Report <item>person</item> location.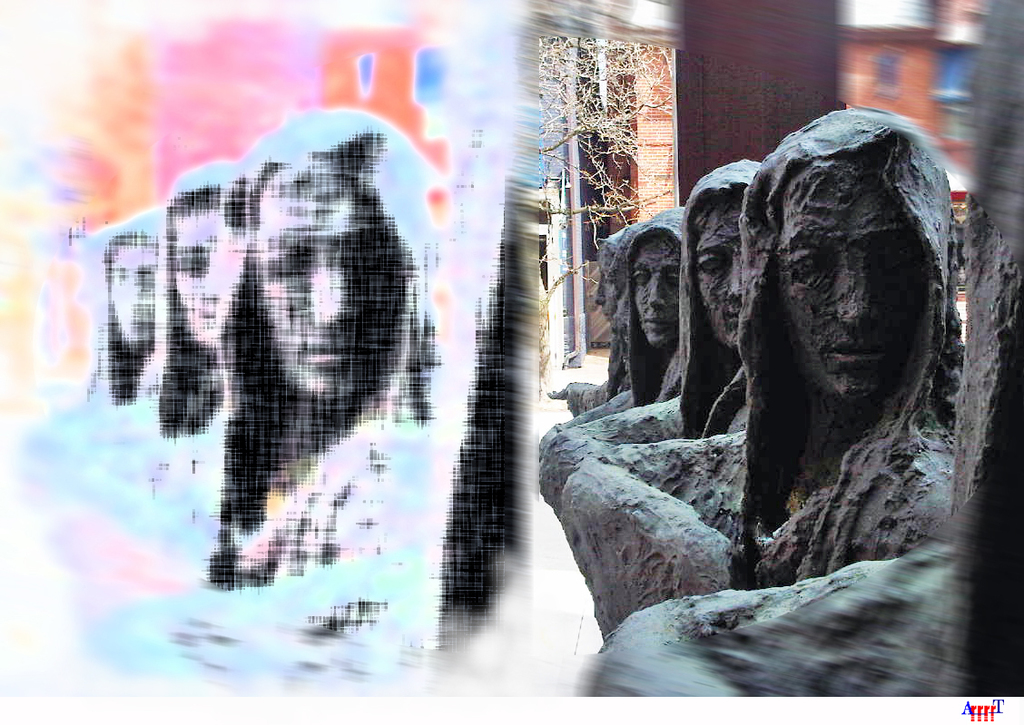
Report: <region>222, 115, 481, 588</region>.
